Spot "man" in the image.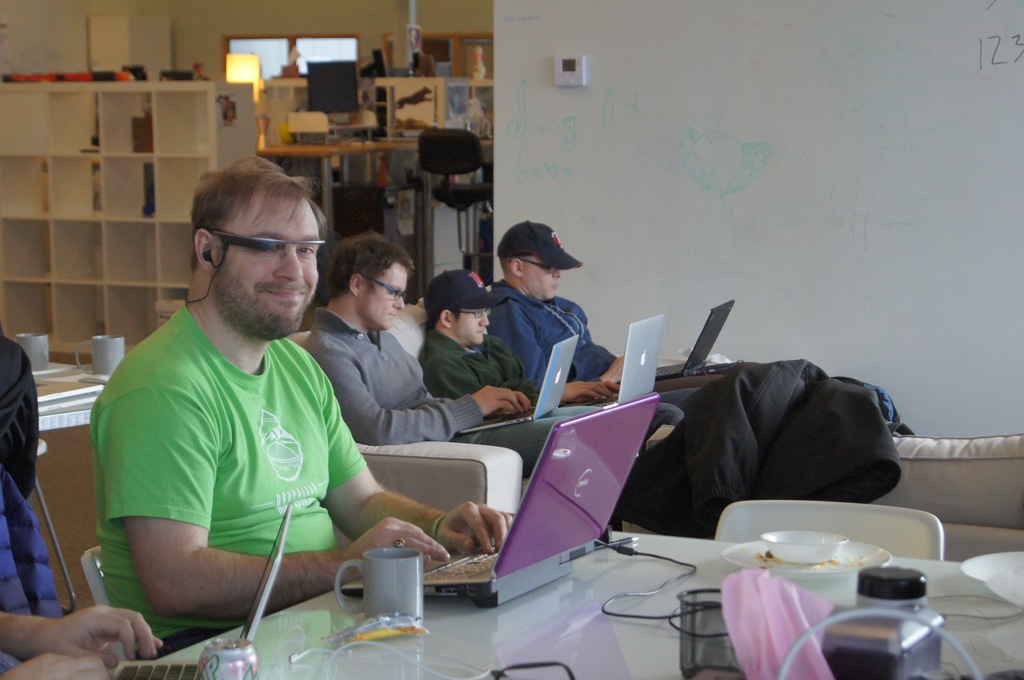
"man" found at x1=82 y1=149 x2=515 y2=665.
